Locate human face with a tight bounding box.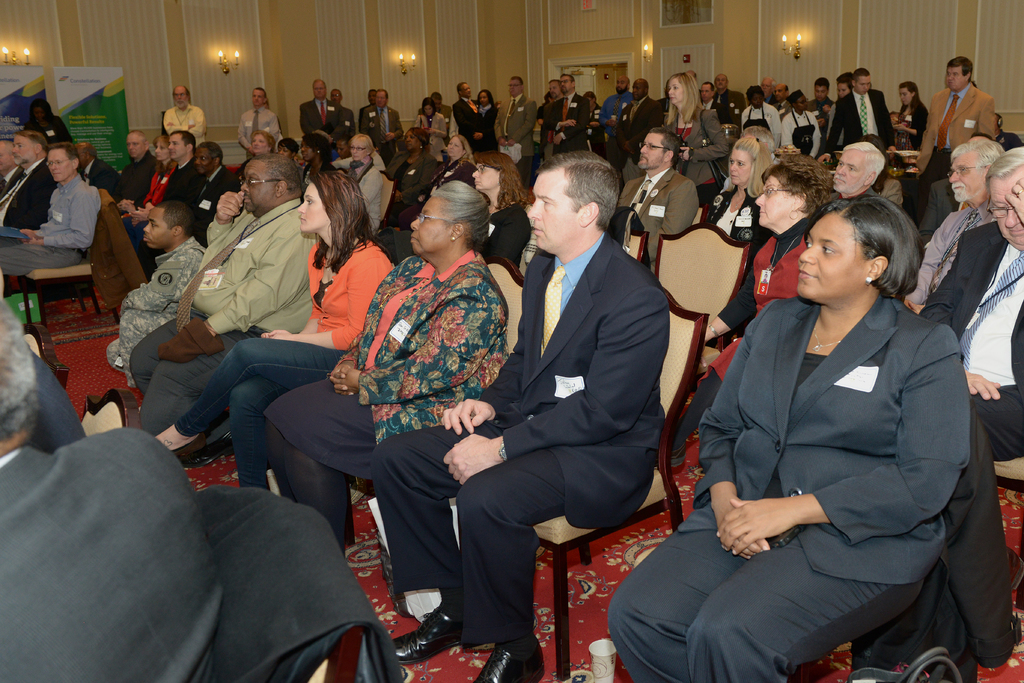
{"left": 142, "top": 209, "right": 171, "bottom": 247}.
